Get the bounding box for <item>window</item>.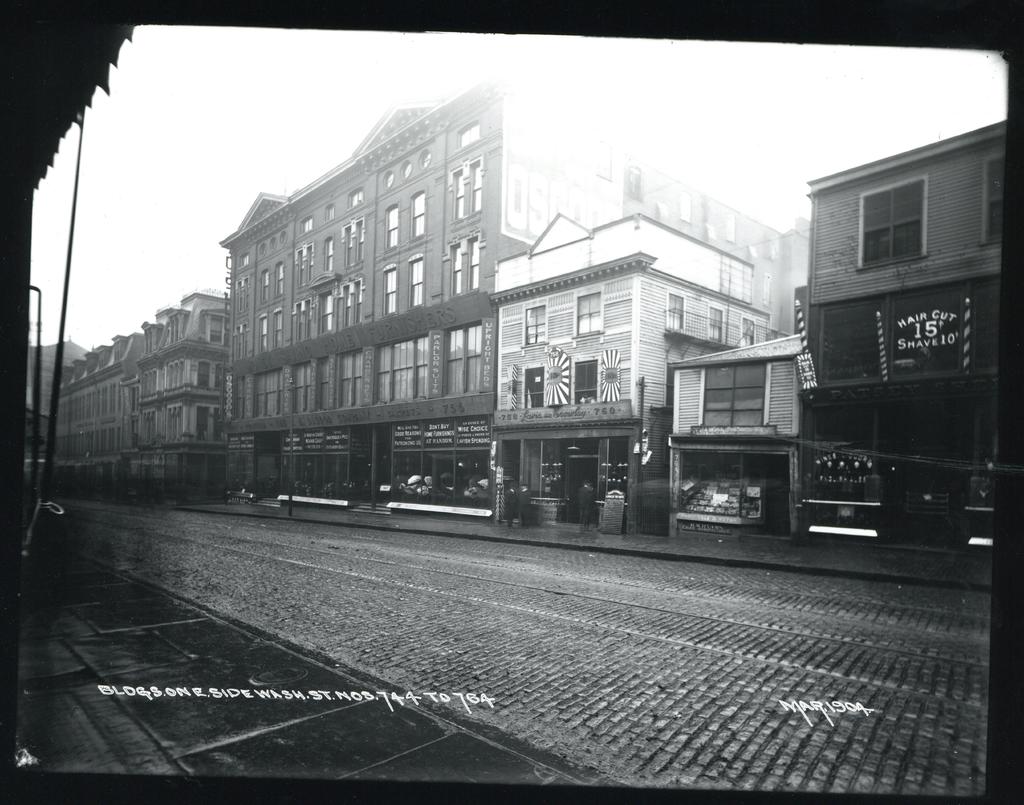
(x1=575, y1=297, x2=603, y2=334).
